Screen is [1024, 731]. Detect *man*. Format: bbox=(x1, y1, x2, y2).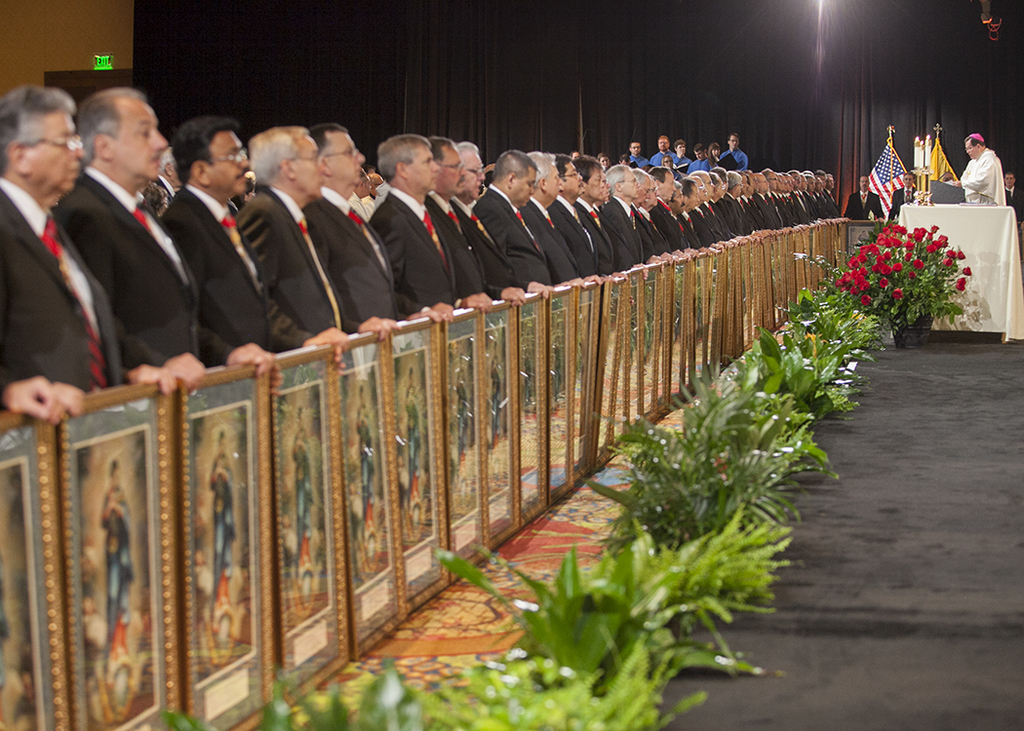
bbox=(889, 173, 920, 225).
